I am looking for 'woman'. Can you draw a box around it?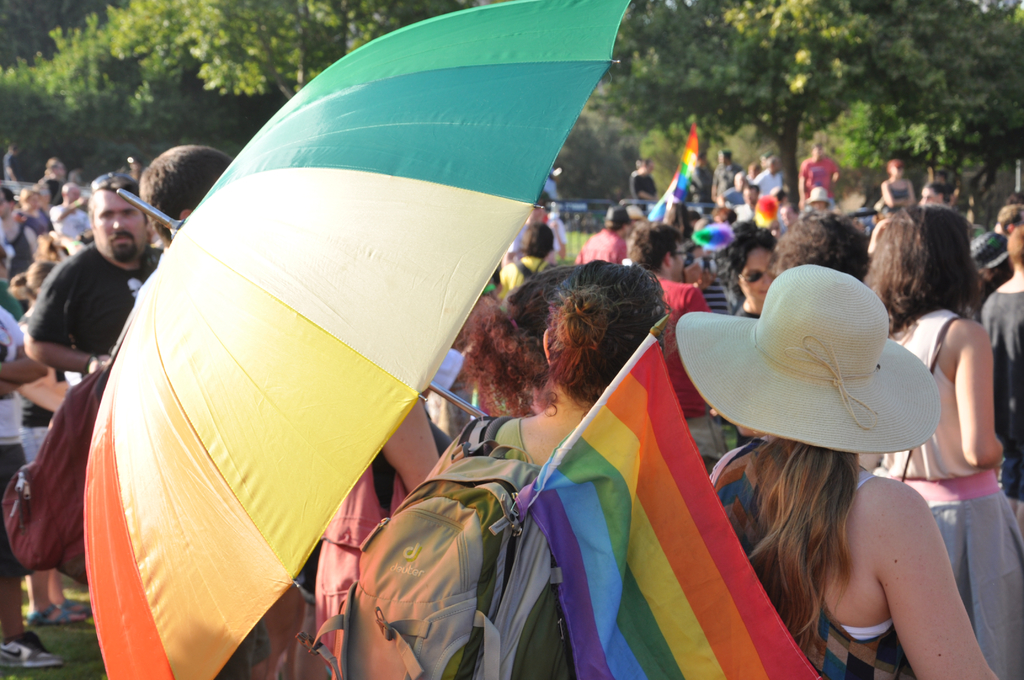
Sure, the bounding box is bbox=(458, 265, 593, 421).
